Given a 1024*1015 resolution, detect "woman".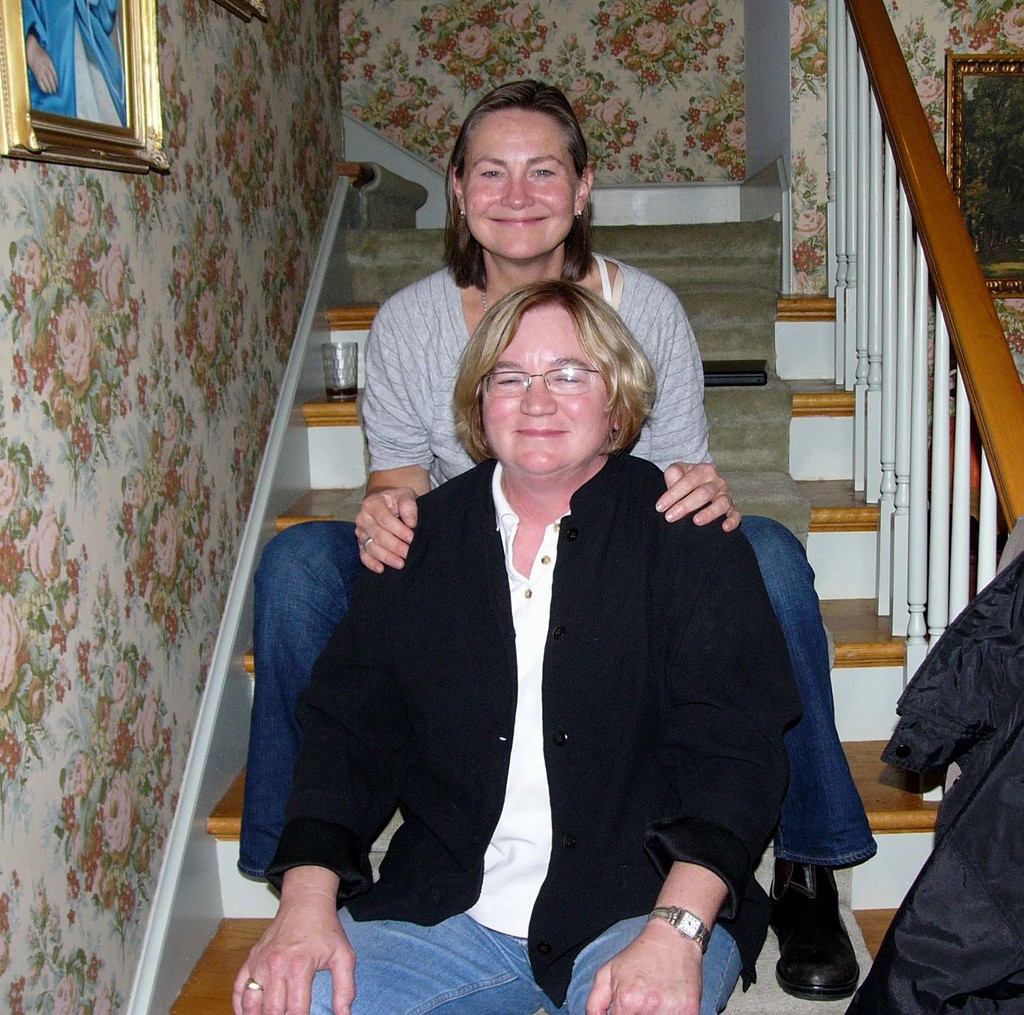
region(239, 75, 883, 1010).
